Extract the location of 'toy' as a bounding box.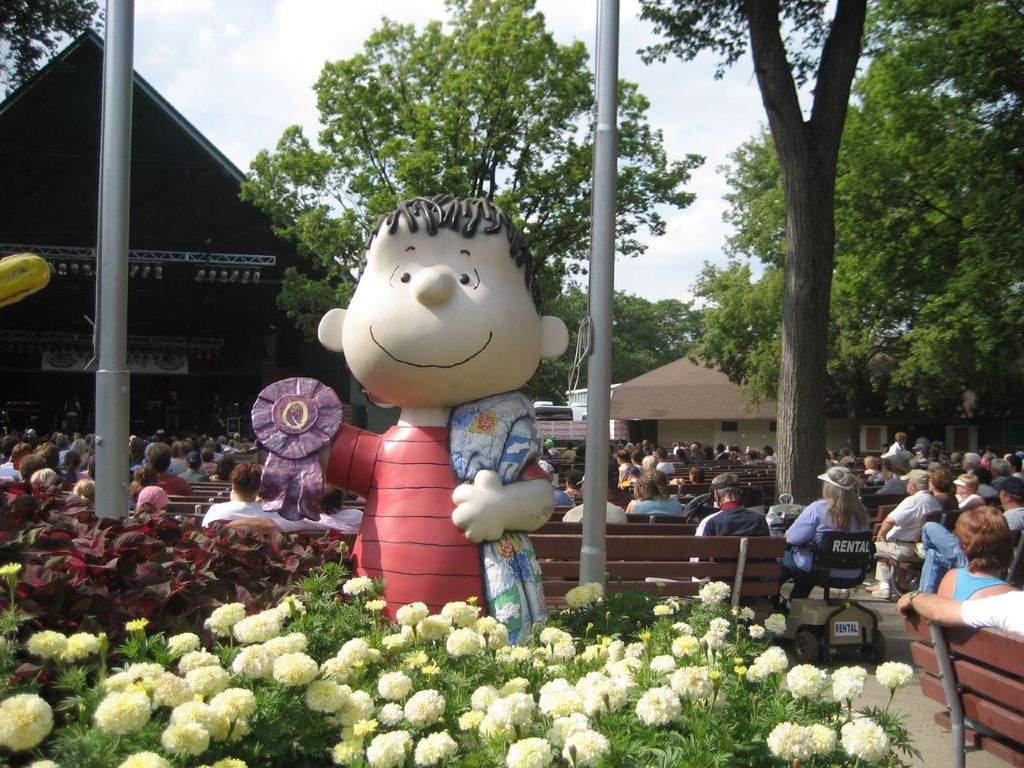
BBox(311, 231, 563, 621).
